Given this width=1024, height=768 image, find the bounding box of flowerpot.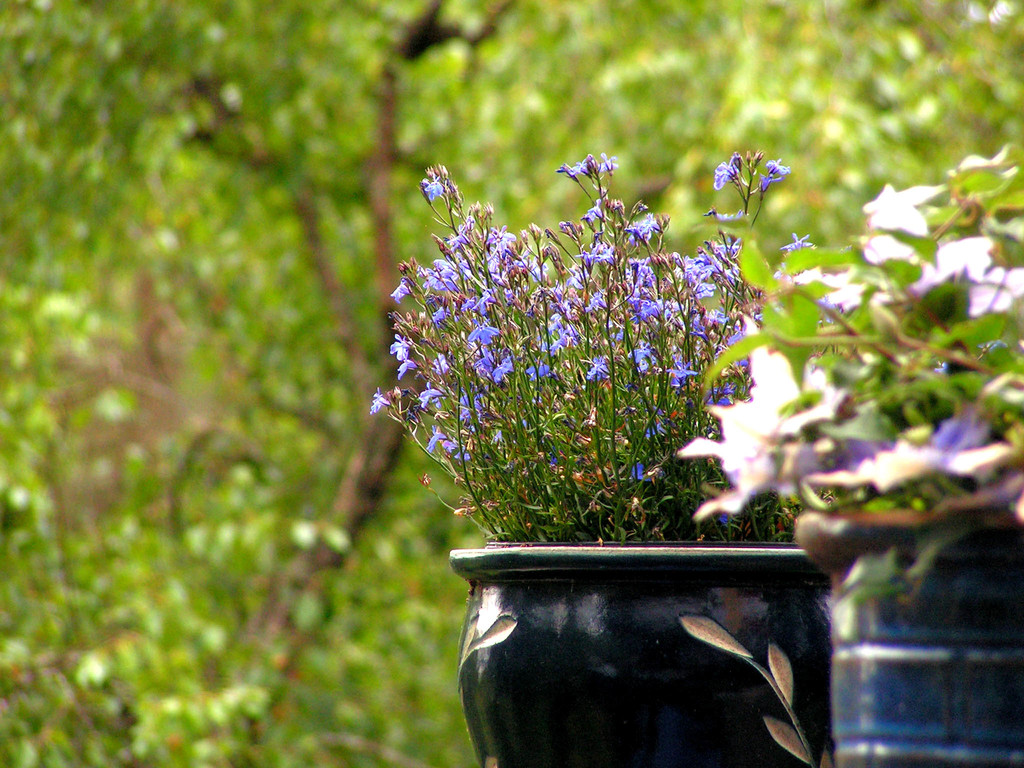
x1=785 y1=483 x2=1023 y2=765.
